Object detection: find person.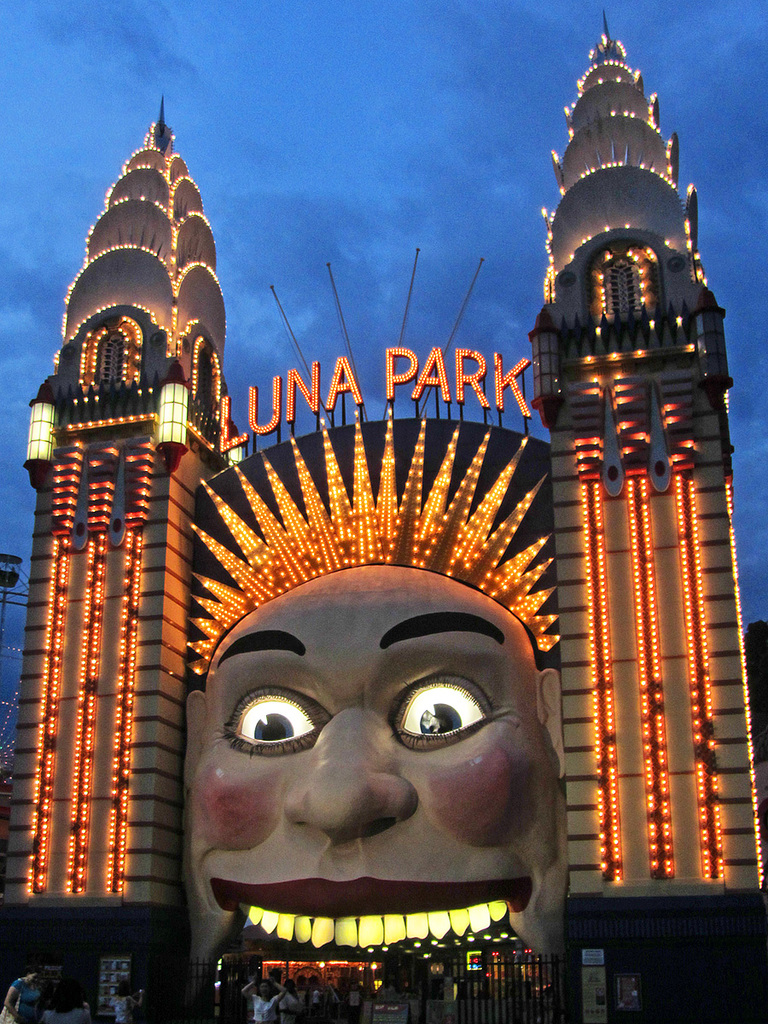
bbox(245, 980, 287, 1023).
